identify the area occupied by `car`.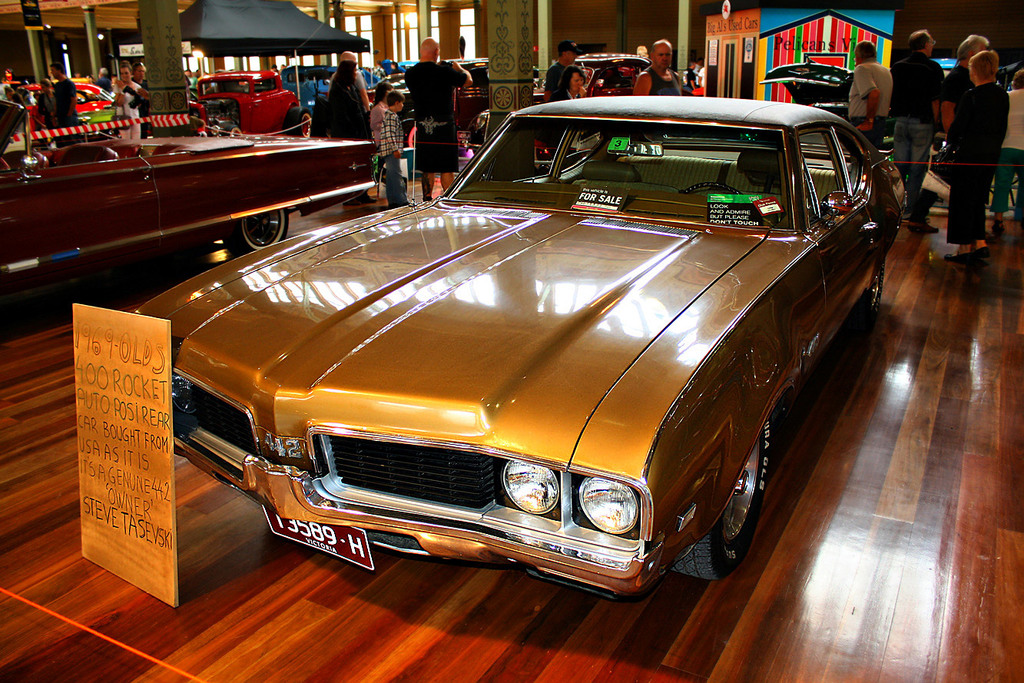
Area: detection(384, 56, 489, 114).
